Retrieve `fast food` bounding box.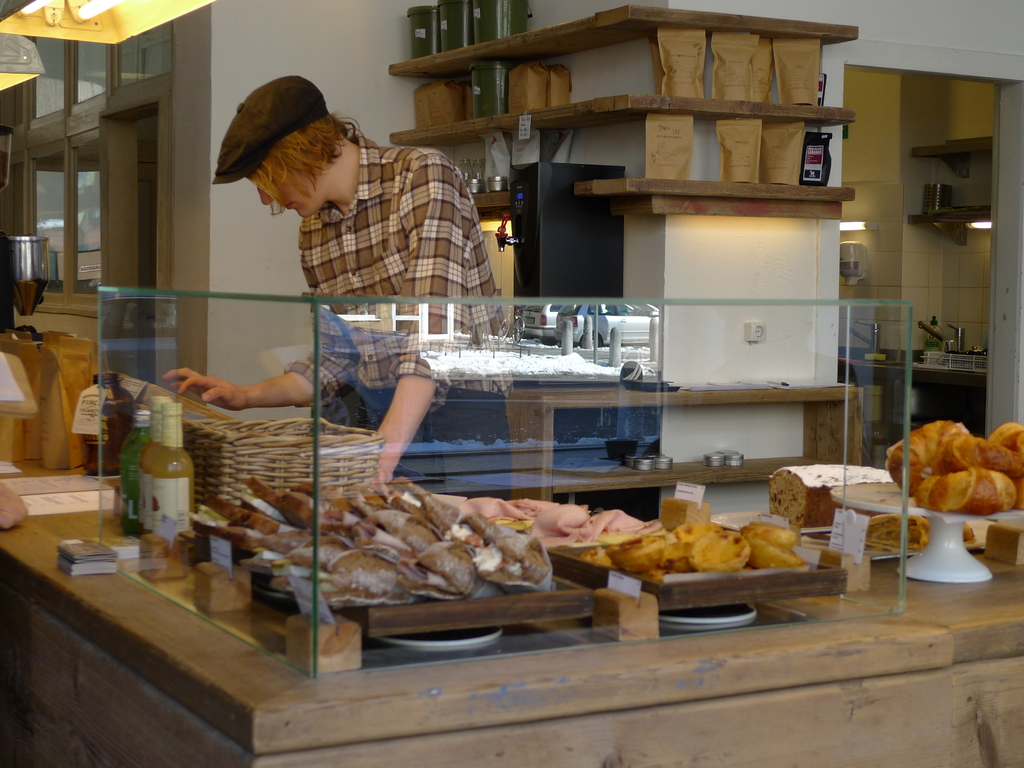
Bounding box: Rect(674, 519, 704, 560).
